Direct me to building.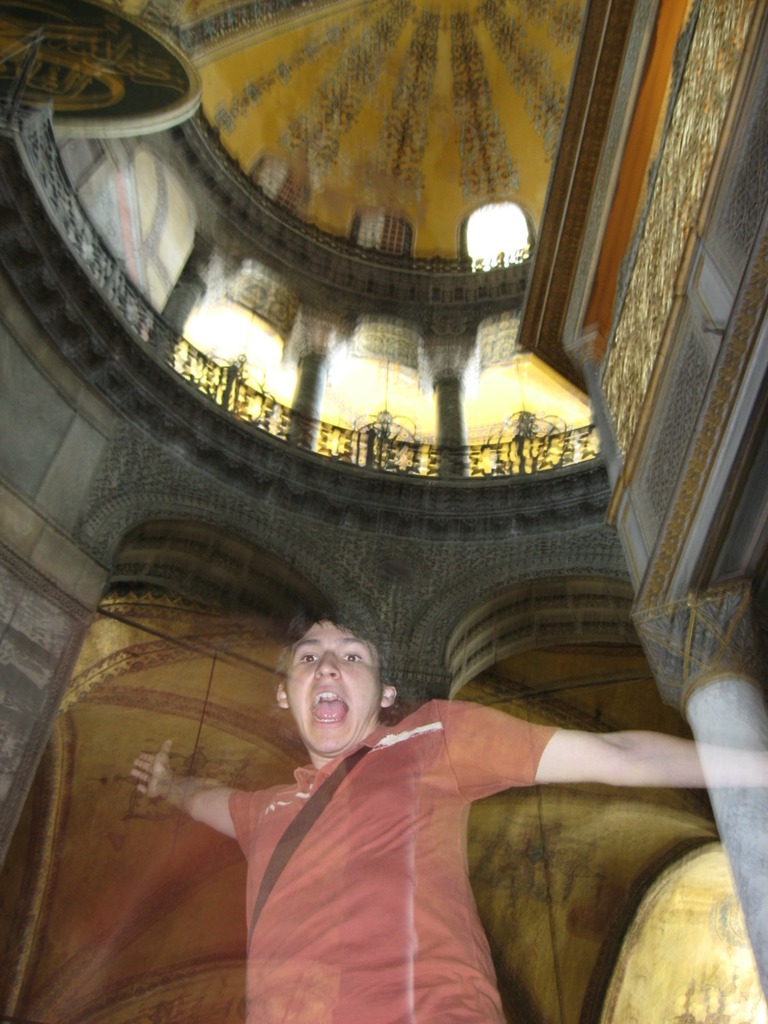
Direction: <bbox>0, 0, 767, 1023</bbox>.
